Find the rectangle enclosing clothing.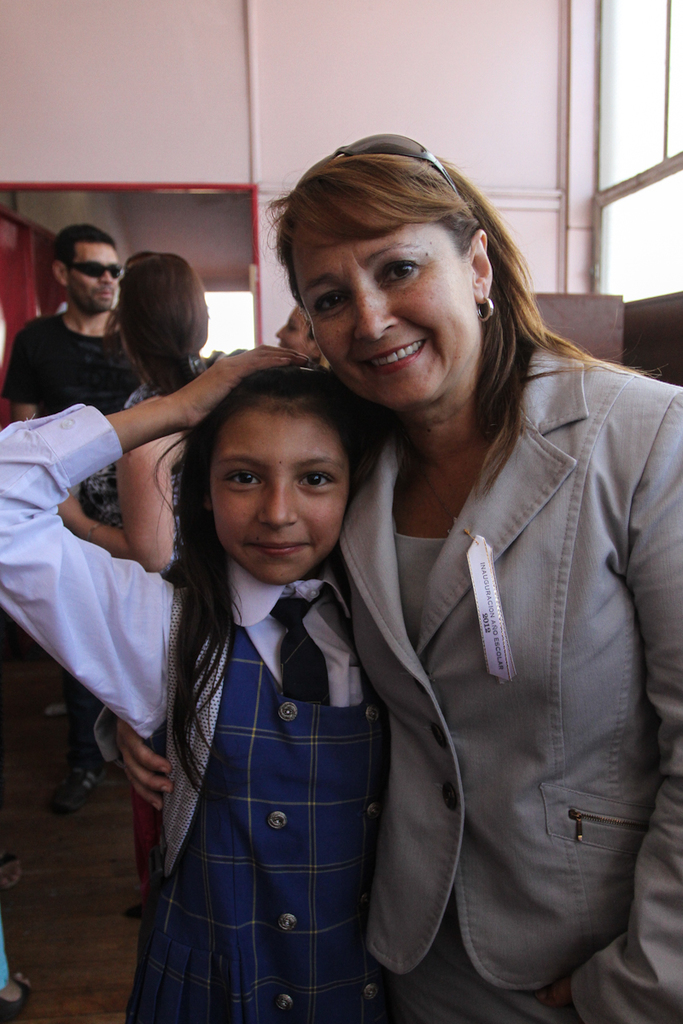
(left=0, top=400, right=388, bottom=1023).
